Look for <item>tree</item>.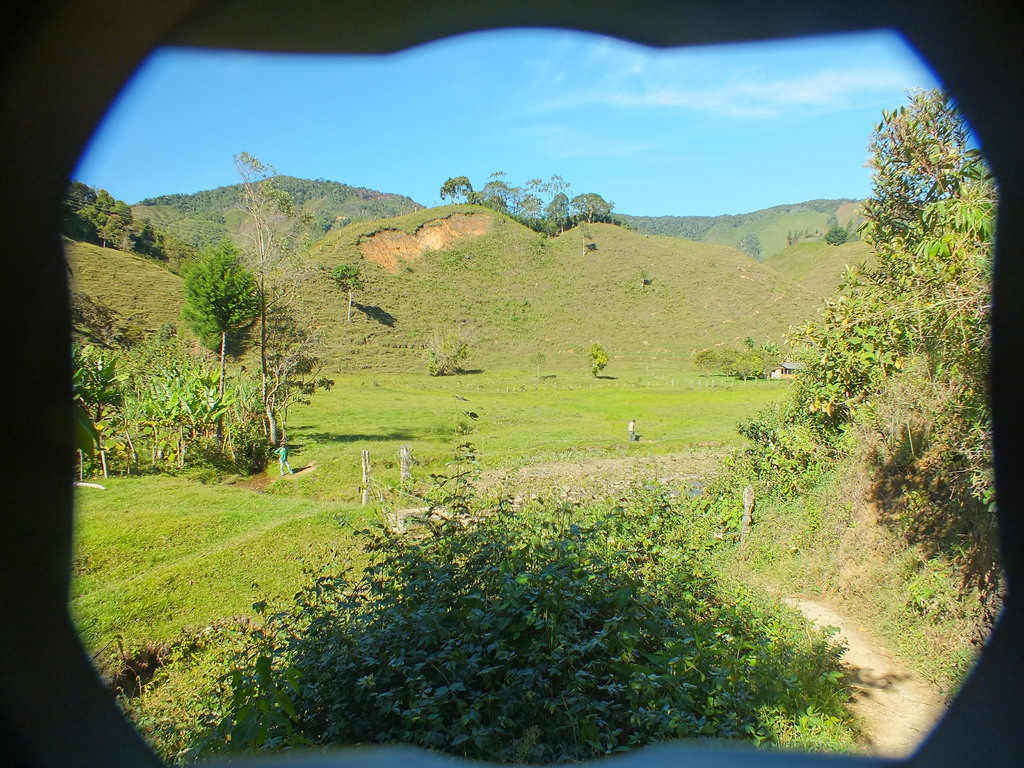
Found: [x1=328, y1=261, x2=368, y2=323].
